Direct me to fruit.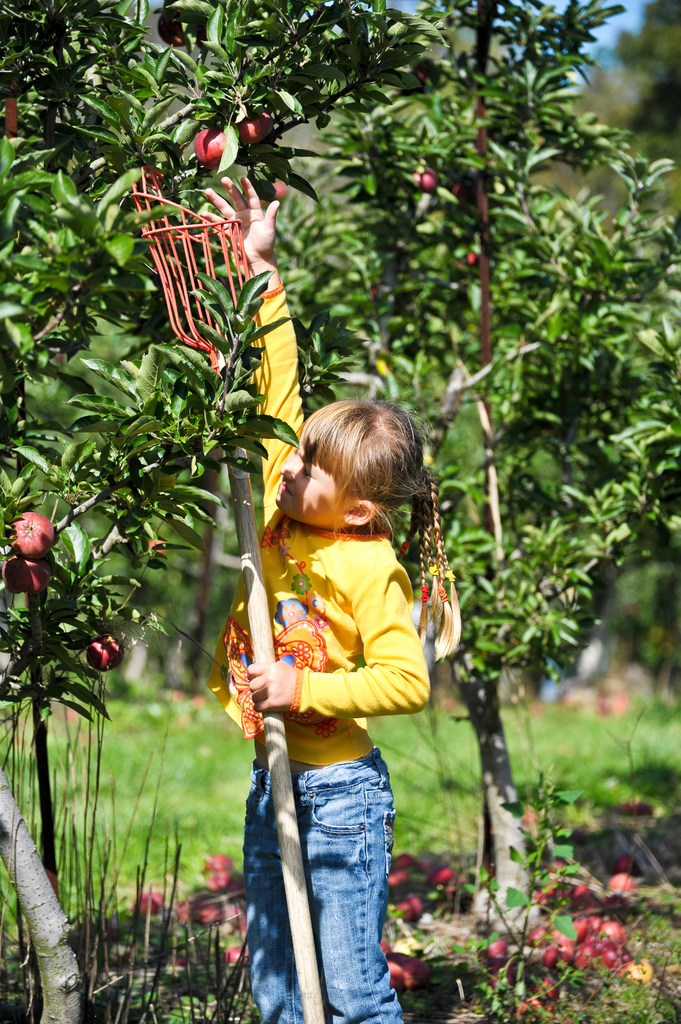
Direction: bbox=(459, 245, 480, 273).
